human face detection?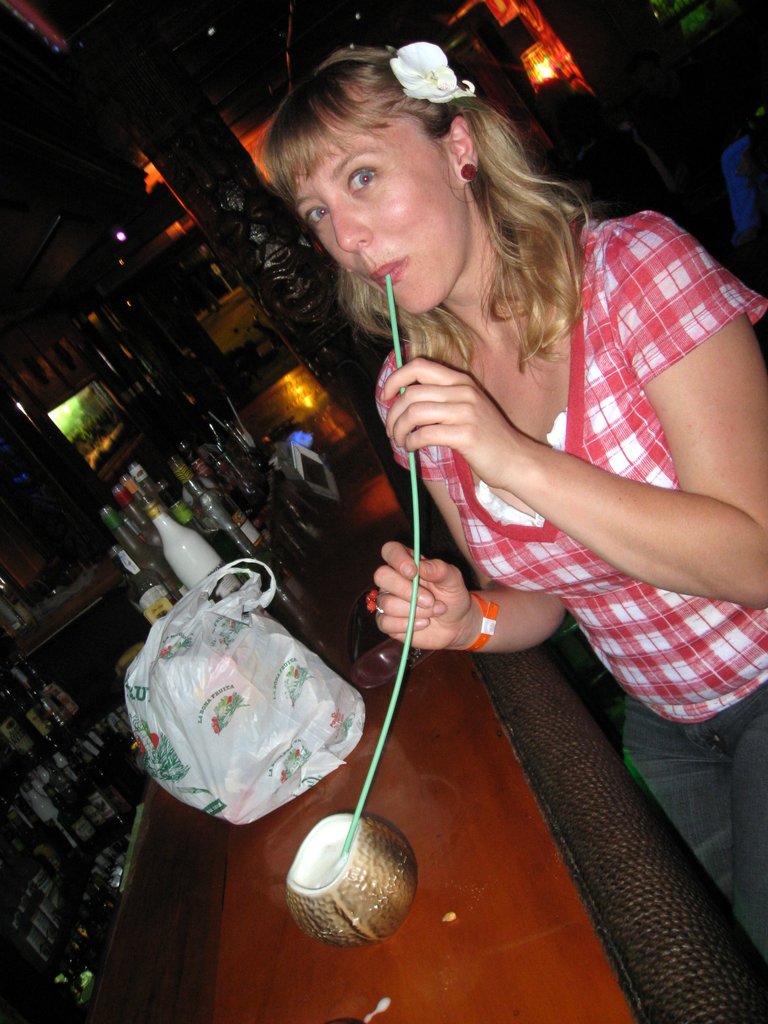
select_region(295, 113, 469, 314)
